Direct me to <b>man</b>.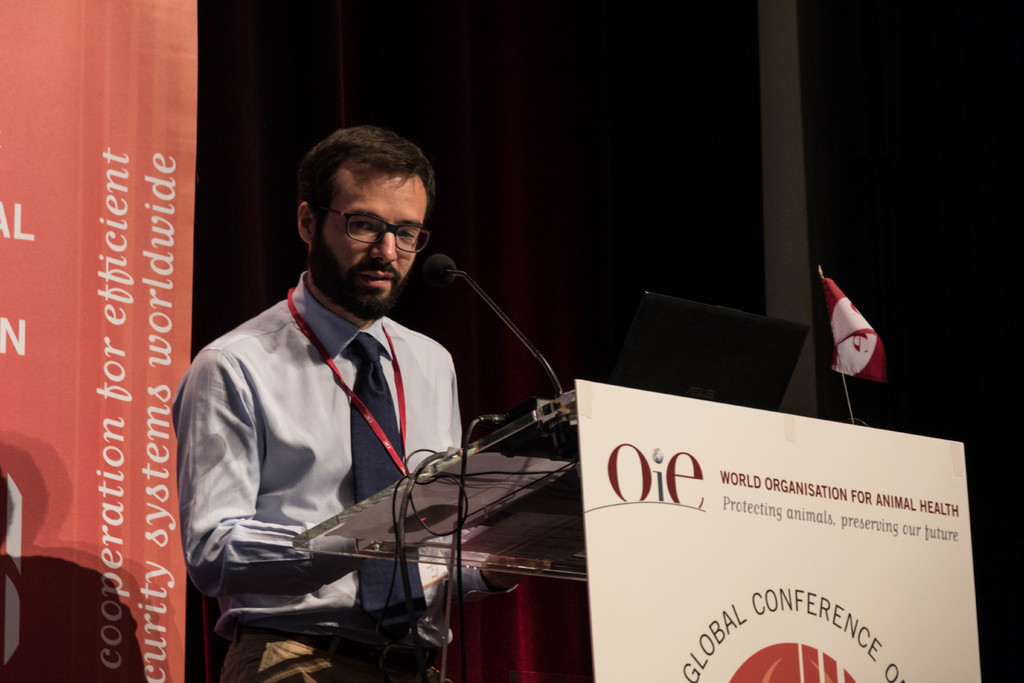
Direction: bbox=(166, 115, 499, 675).
